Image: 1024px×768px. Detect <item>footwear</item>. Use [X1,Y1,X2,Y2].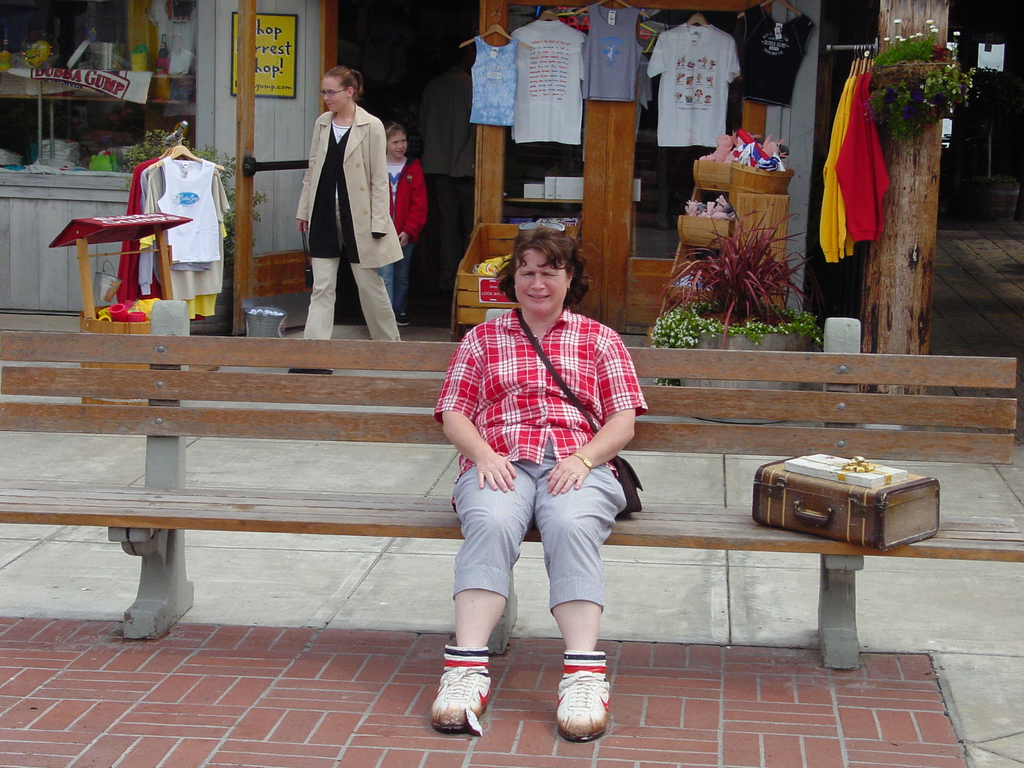
[431,643,497,735].
